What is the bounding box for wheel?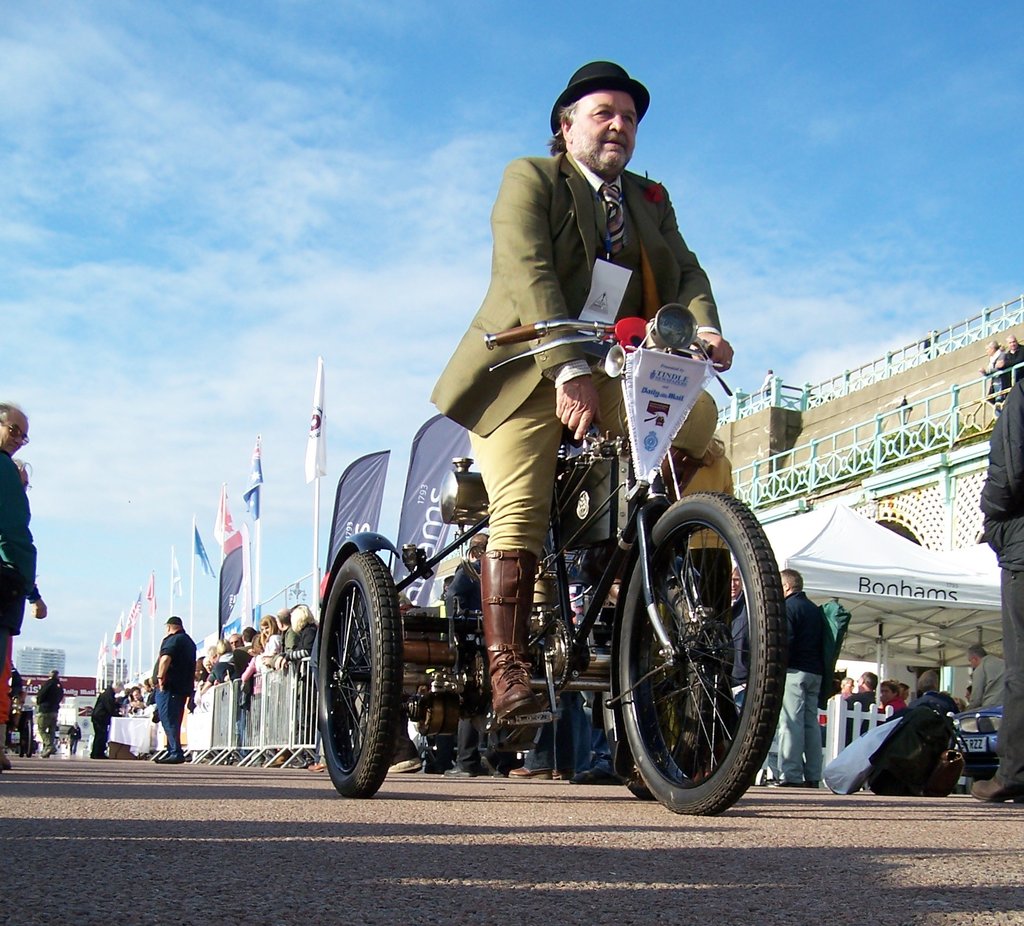
region(601, 564, 715, 799).
